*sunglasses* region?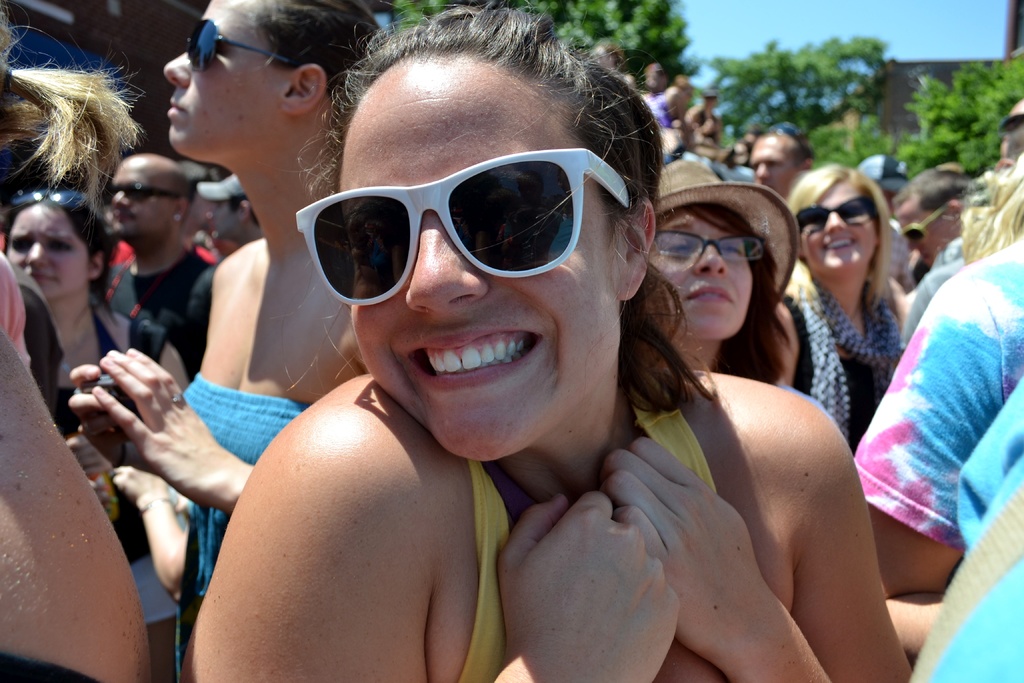
<region>767, 122, 800, 142</region>
